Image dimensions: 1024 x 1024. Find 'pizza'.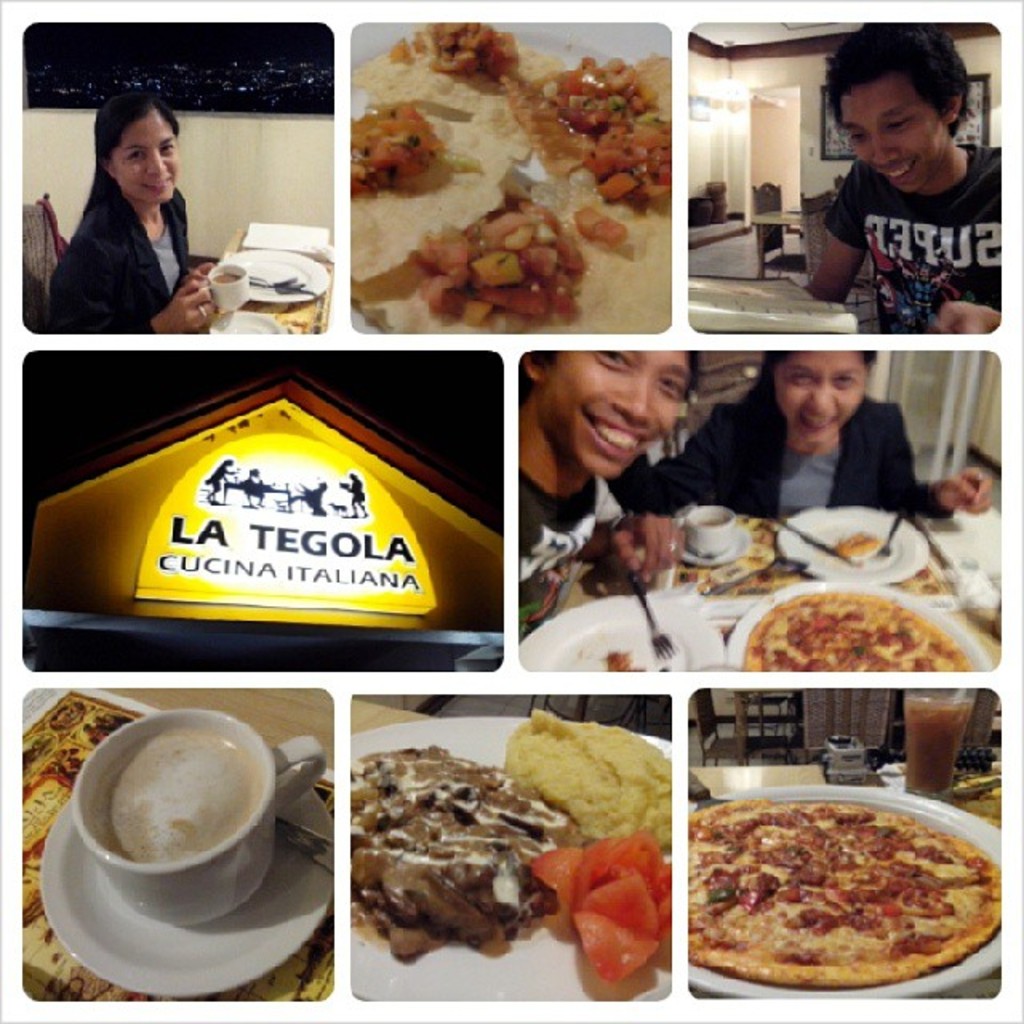
(x1=349, y1=738, x2=571, y2=962).
